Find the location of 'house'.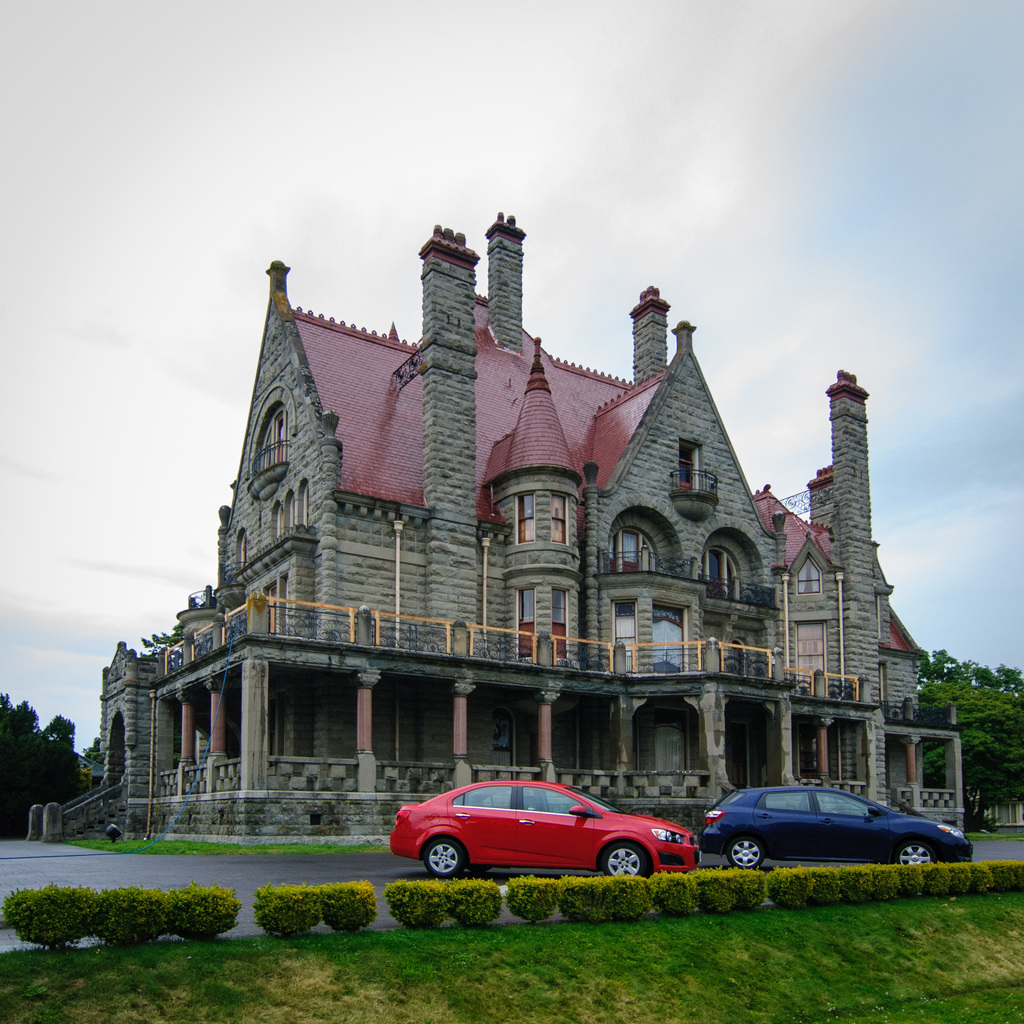
Location: (left=152, top=220, right=879, bottom=812).
